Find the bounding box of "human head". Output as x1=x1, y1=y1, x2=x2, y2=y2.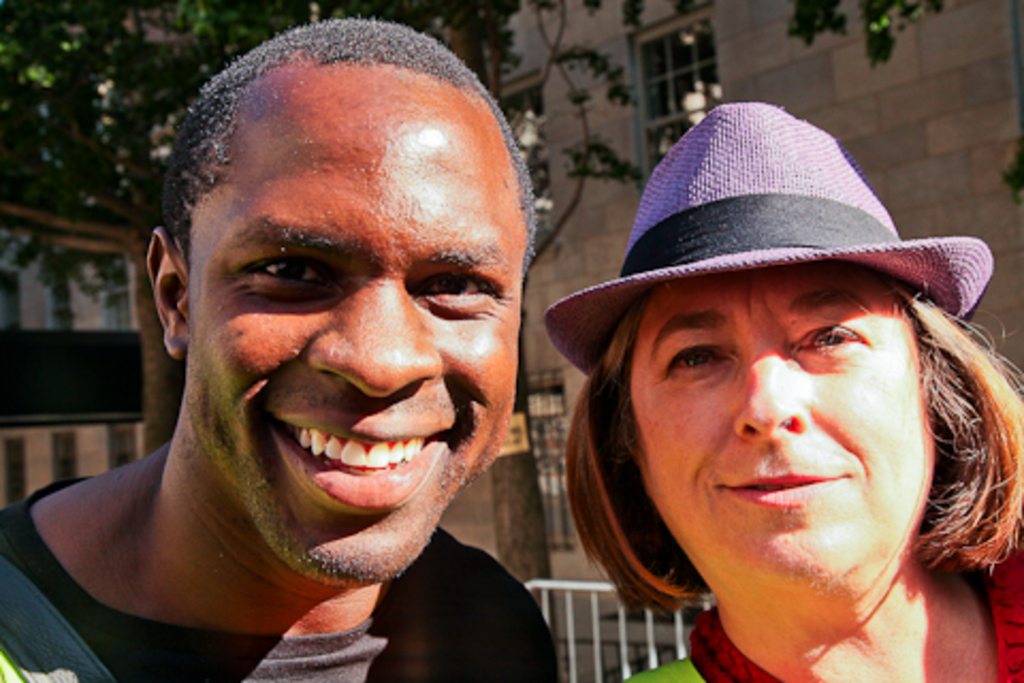
x1=141, y1=13, x2=535, y2=587.
